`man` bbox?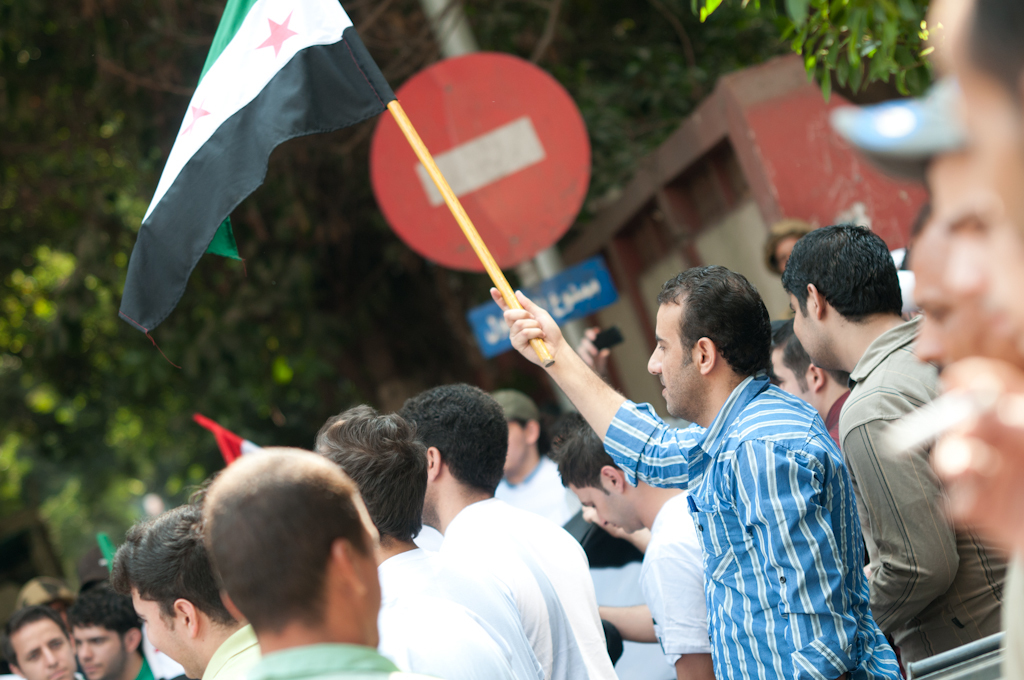
rect(0, 607, 83, 679)
